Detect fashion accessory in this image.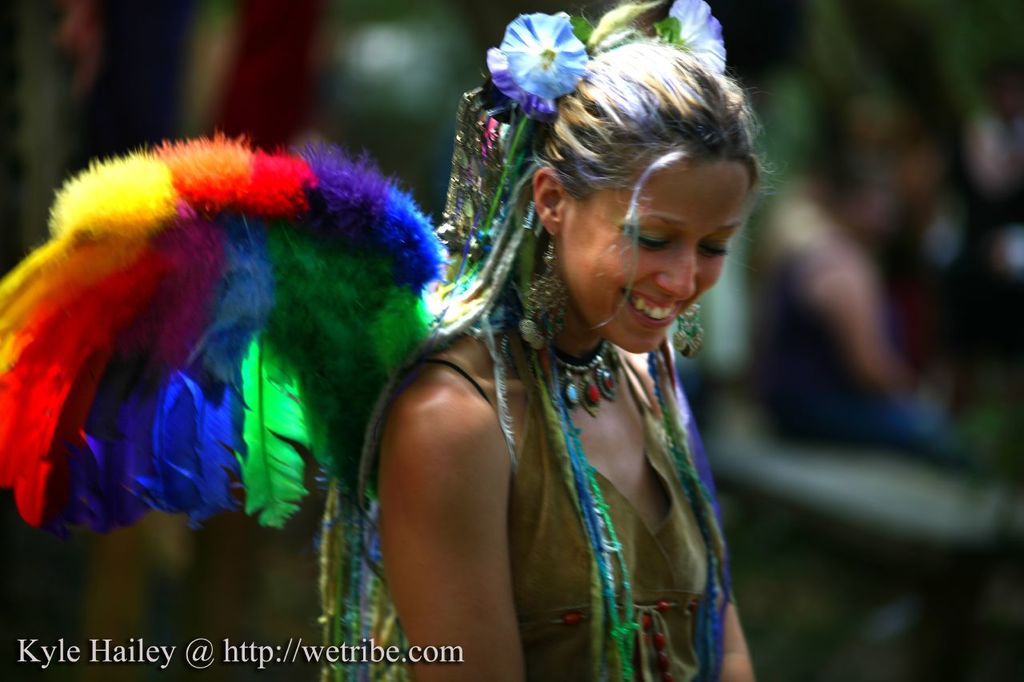
Detection: 522,236,569,341.
